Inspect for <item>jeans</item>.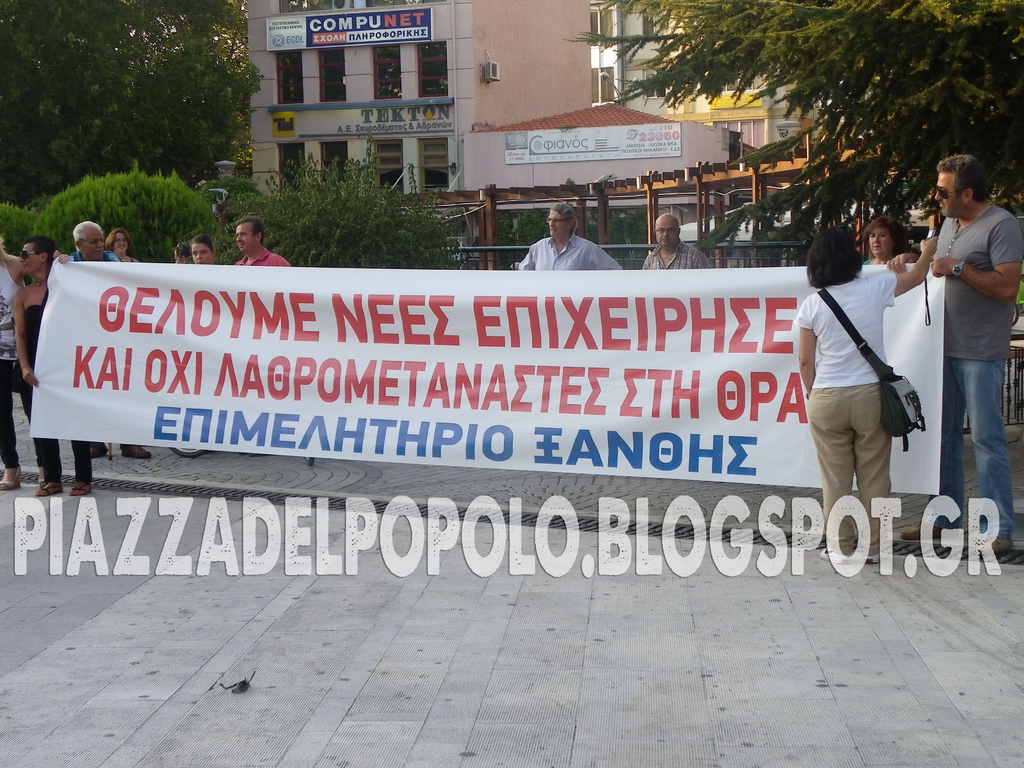
Inspection: 925/358/1012/536.
